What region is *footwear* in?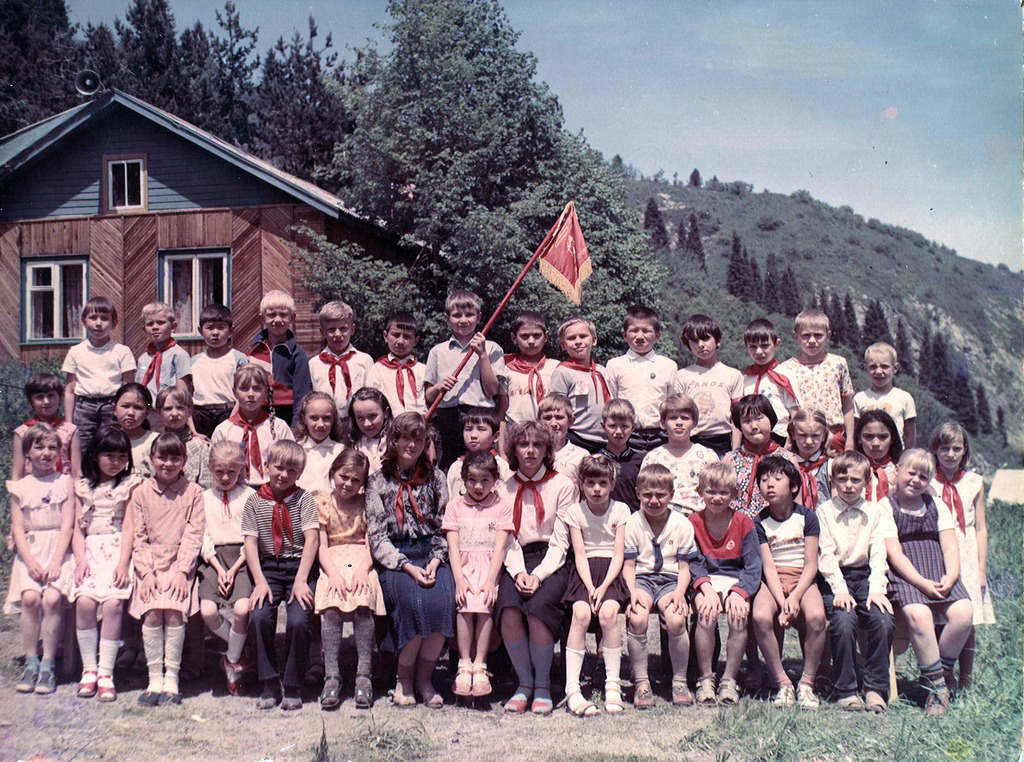
(x1=709, y1=680, x2=740, y2=708).
